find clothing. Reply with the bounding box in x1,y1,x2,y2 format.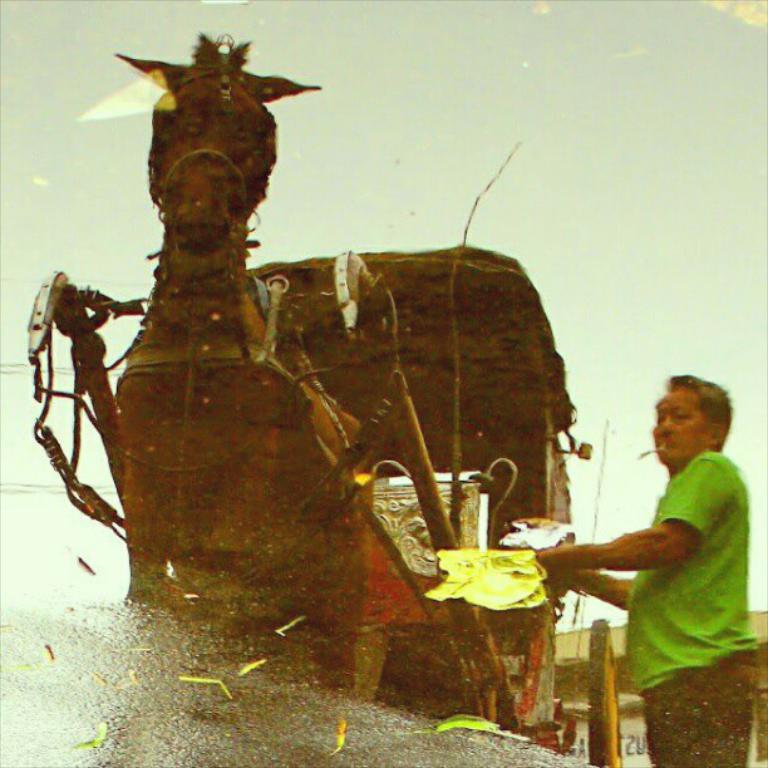
611,400,758,703.
